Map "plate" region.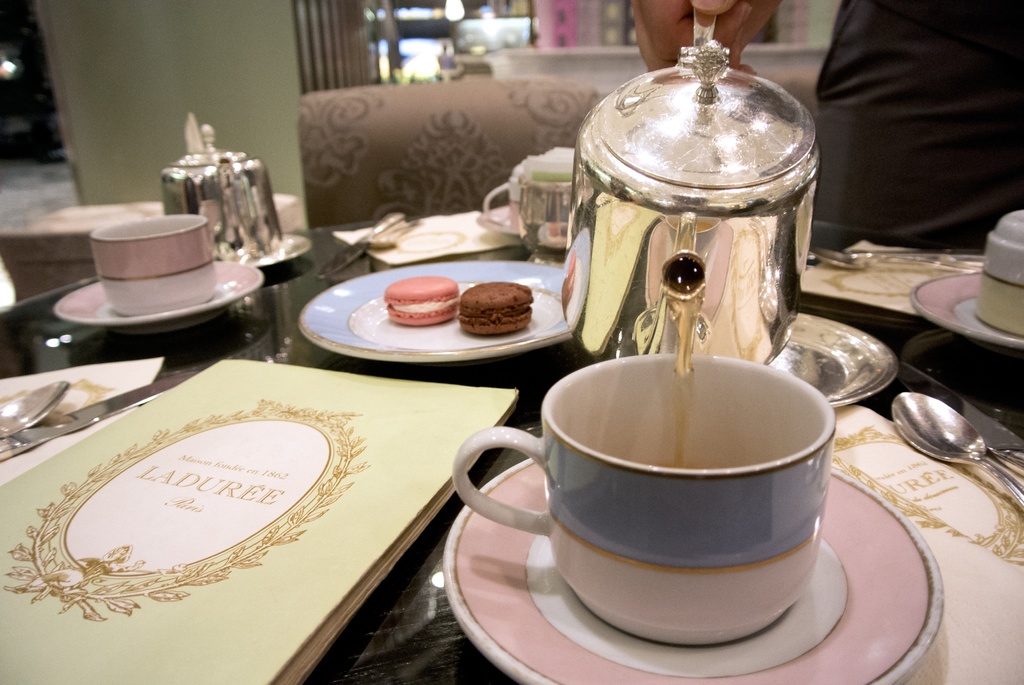
Mapped to <bbox>50, 258, 263, 335</bbox>.
